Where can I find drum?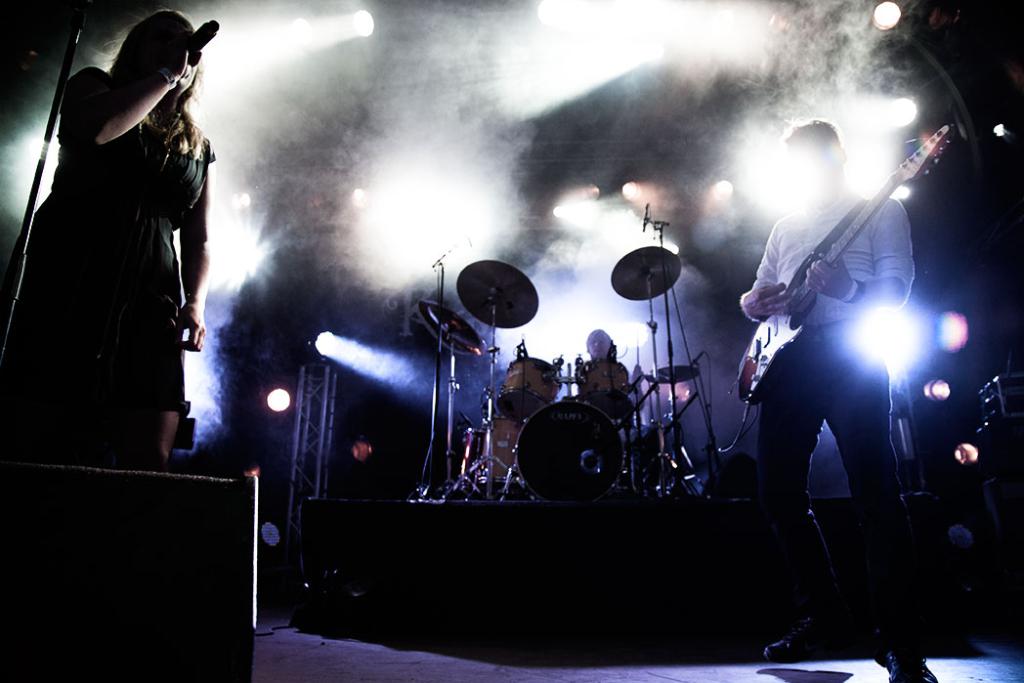
You can find it at {"left": 494, "top": 358, "right": 562, "bottom": 424}.
